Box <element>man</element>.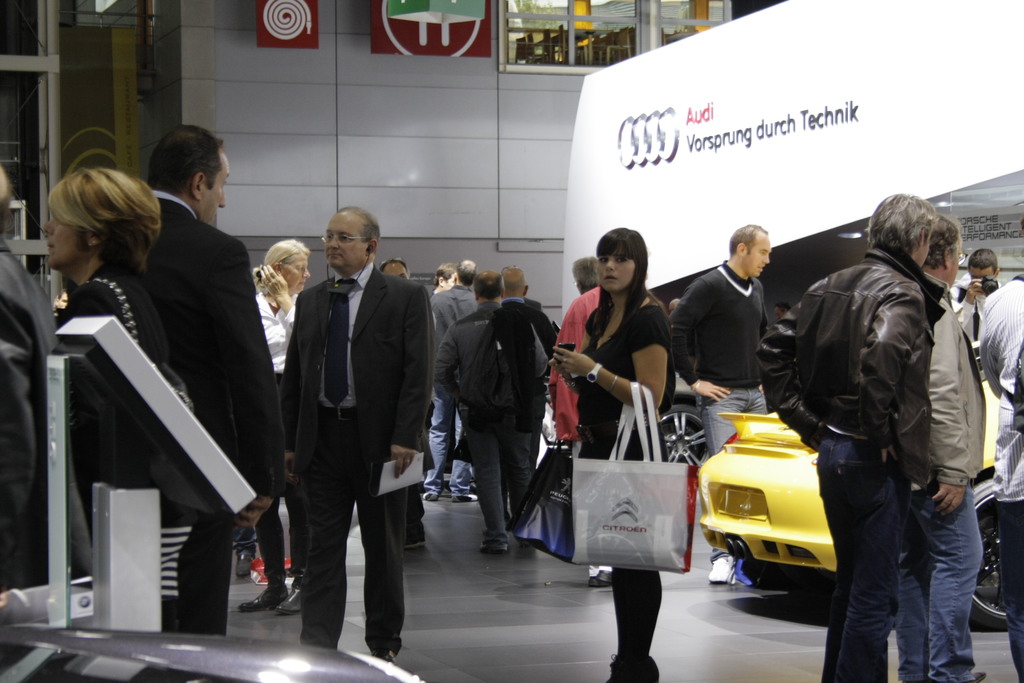
760,188,947,682.
